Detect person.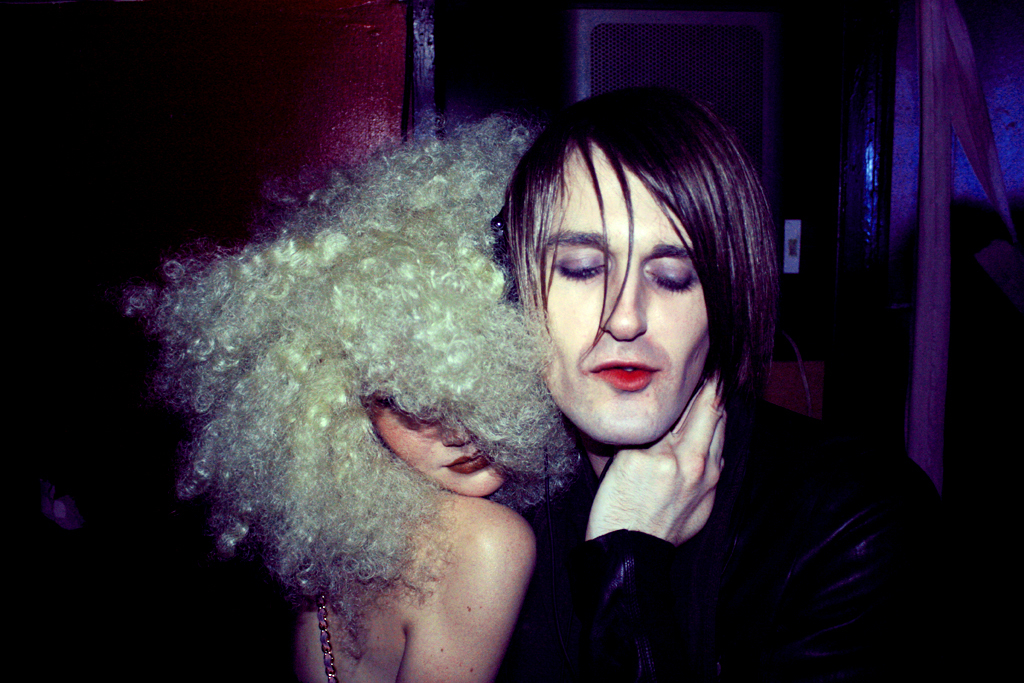
Detected at (122,110,588,682).
